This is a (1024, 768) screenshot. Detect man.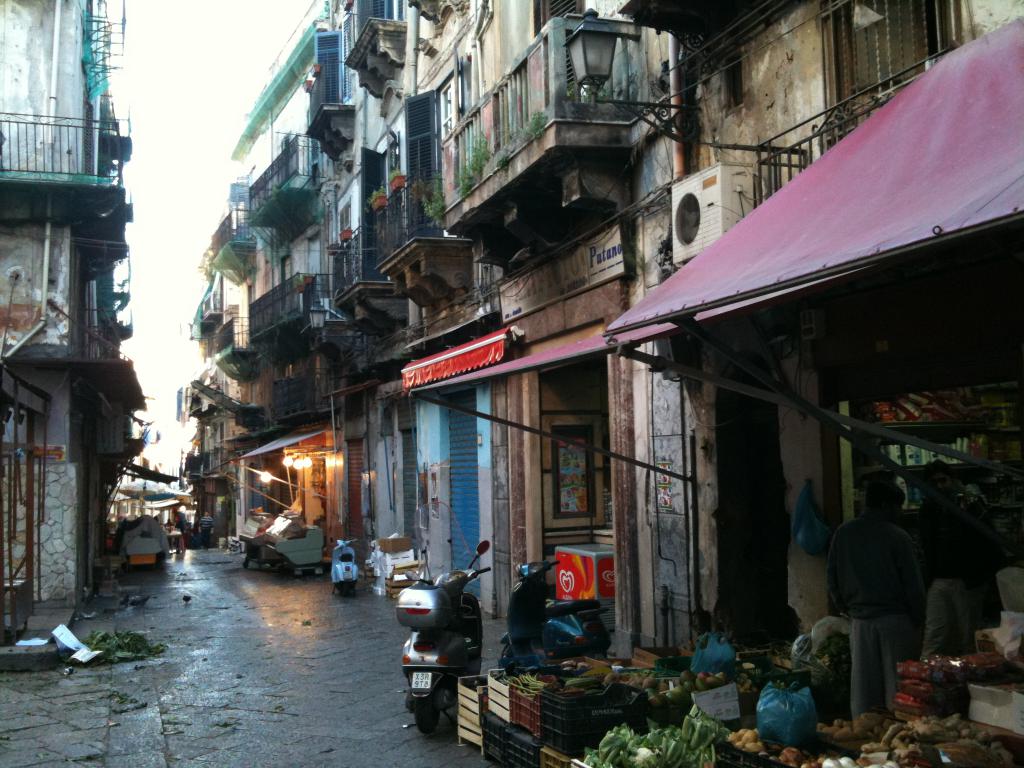
{"left": 829, "top": 487, "right": 939, "bottom": 707}.
